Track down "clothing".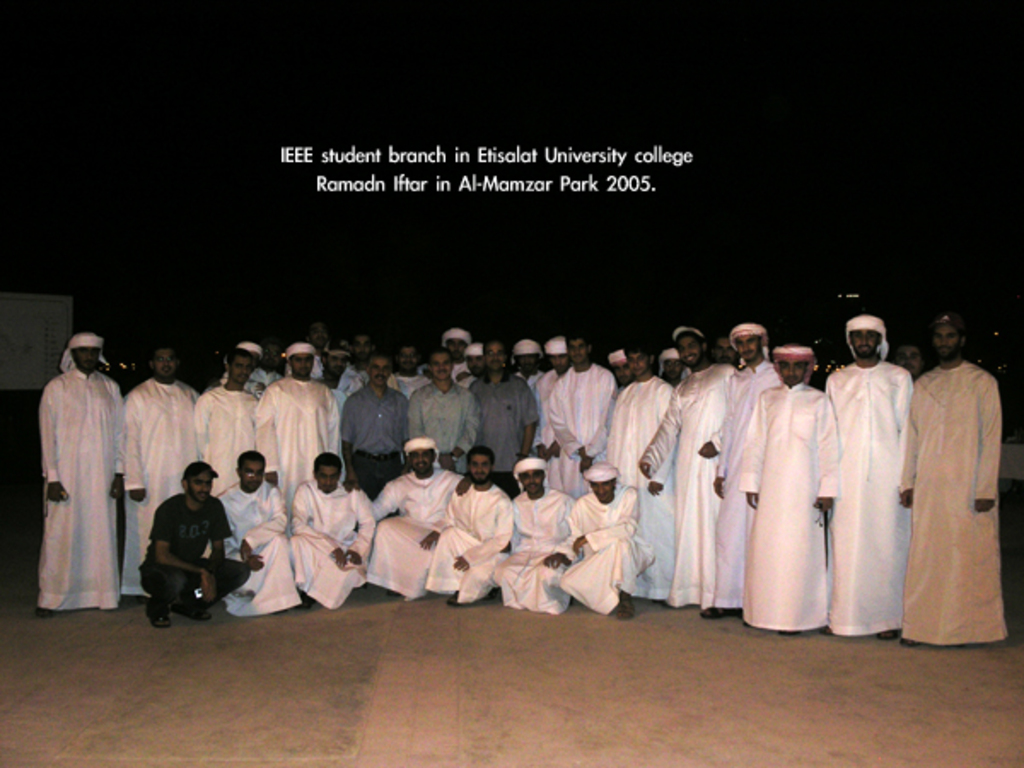
Tracked to 623, 364, 730, 606.
